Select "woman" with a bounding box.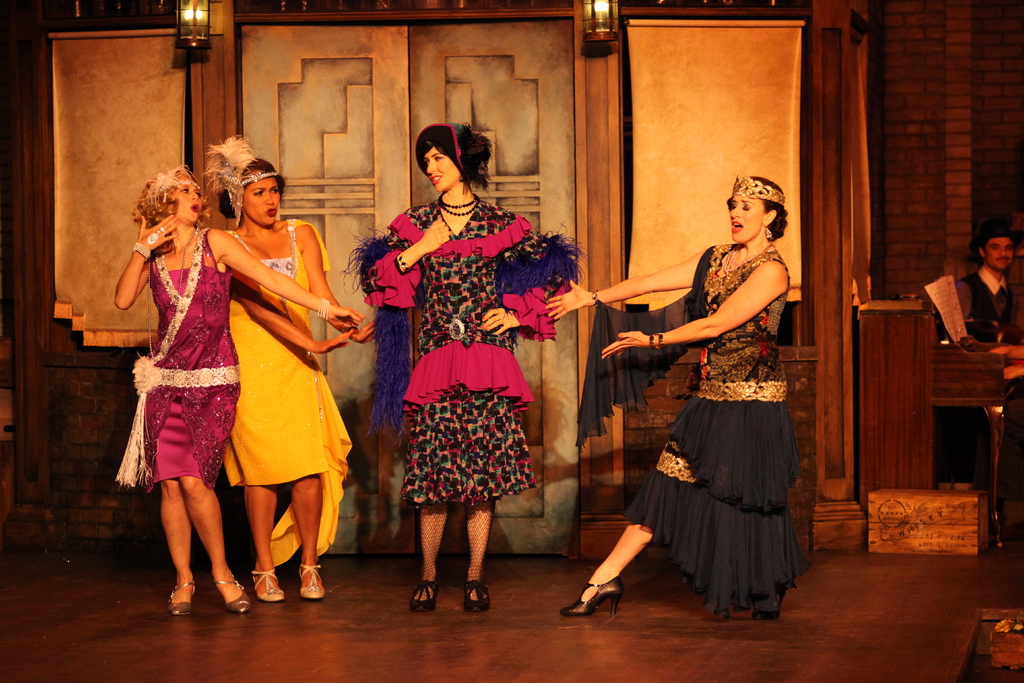
(547, 177, 814, 620).
